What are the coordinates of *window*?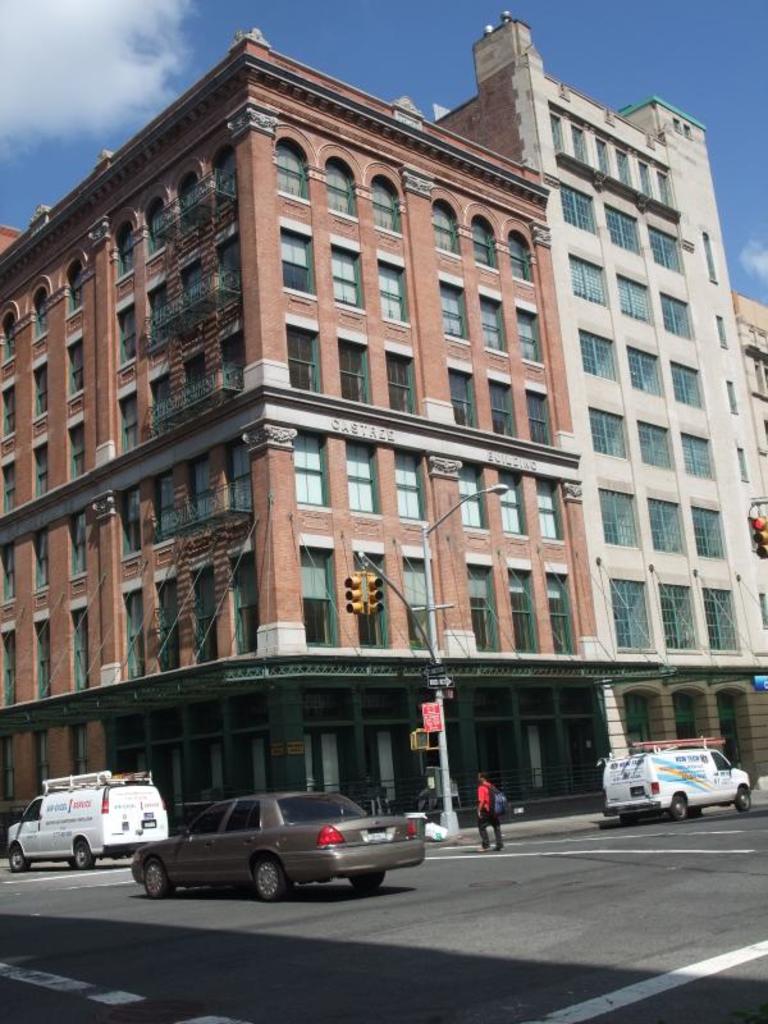
bbox=[73, 609, 90, 686].
